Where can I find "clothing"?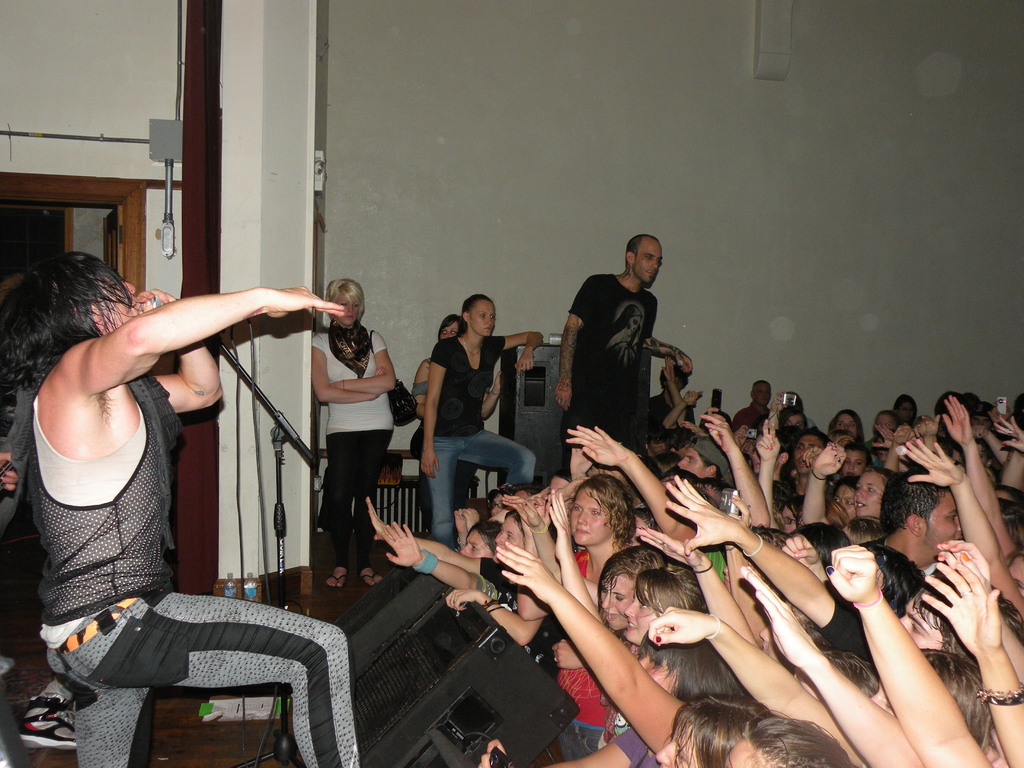
You can find it at BBox(423, 333, 536, 557).
